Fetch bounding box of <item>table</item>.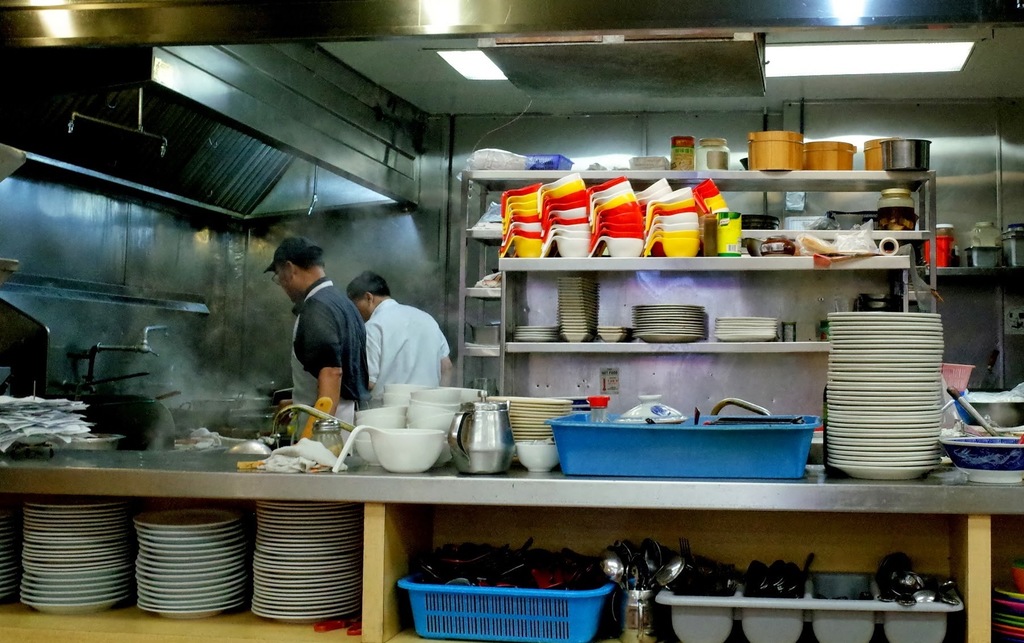
Bbox: (x1=0, y1=453, x2=1023, y2=642).
